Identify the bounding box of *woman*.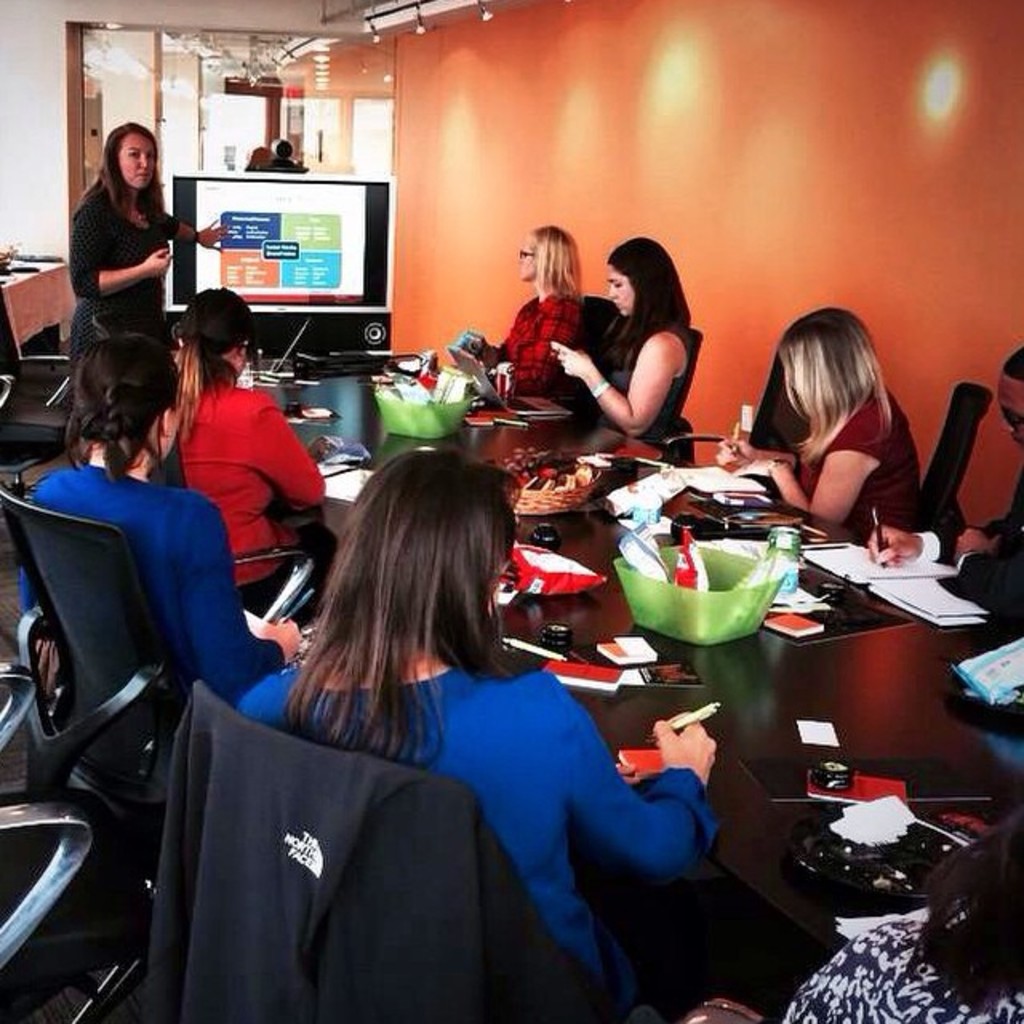
<bbox>722, 299, 962, 568</bbox>.
